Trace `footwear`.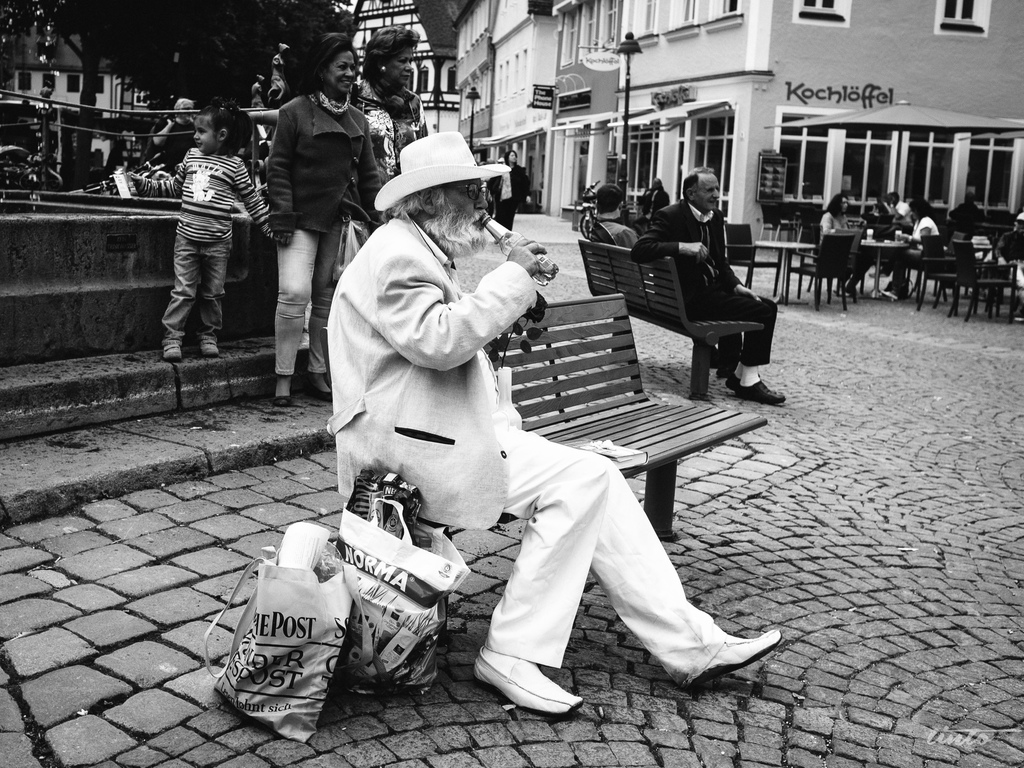
Traced to [639, 603, 762, 691].
